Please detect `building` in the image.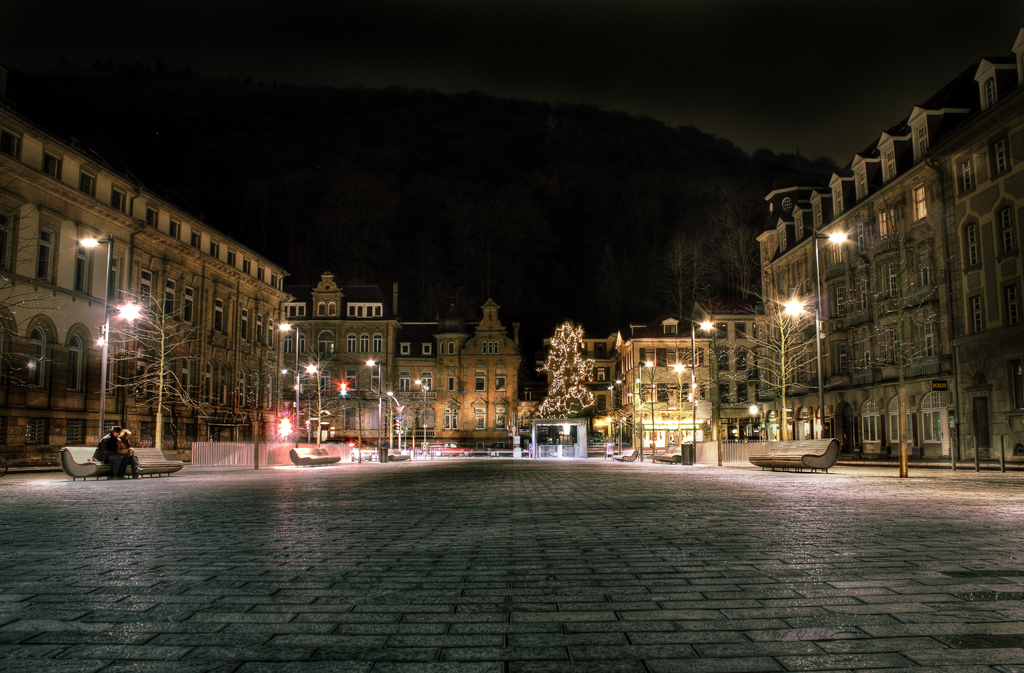
BBox(0, 105, 291, 470).
